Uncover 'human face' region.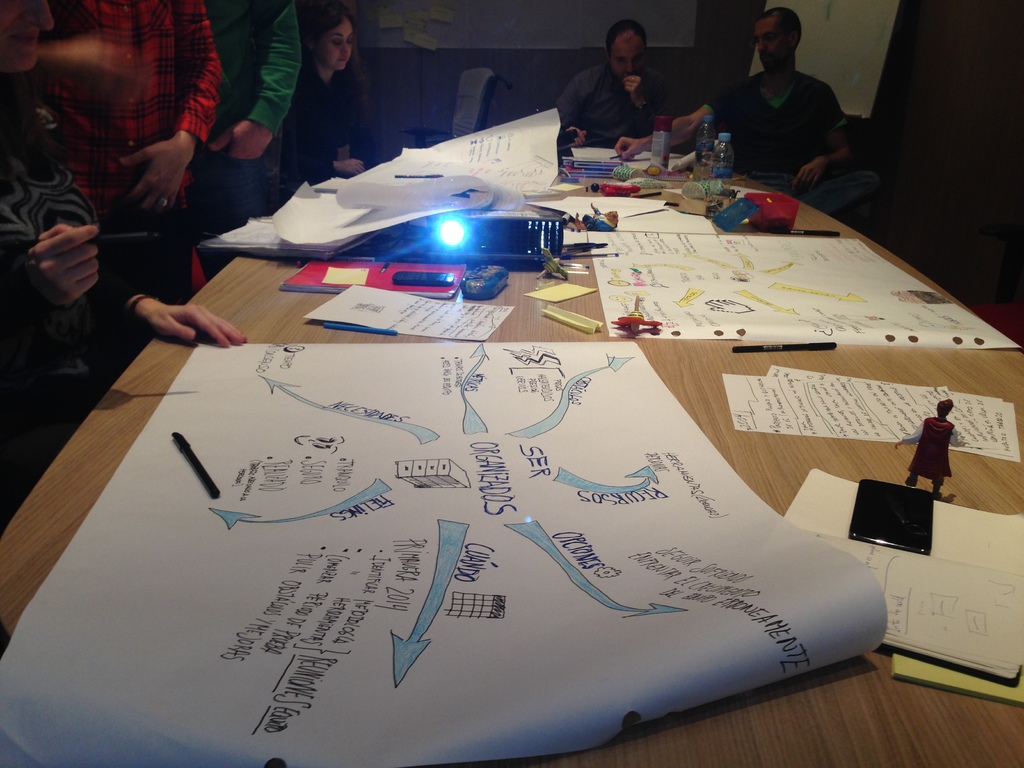
Uncovered: BBox(755, 19, 785, 70).
